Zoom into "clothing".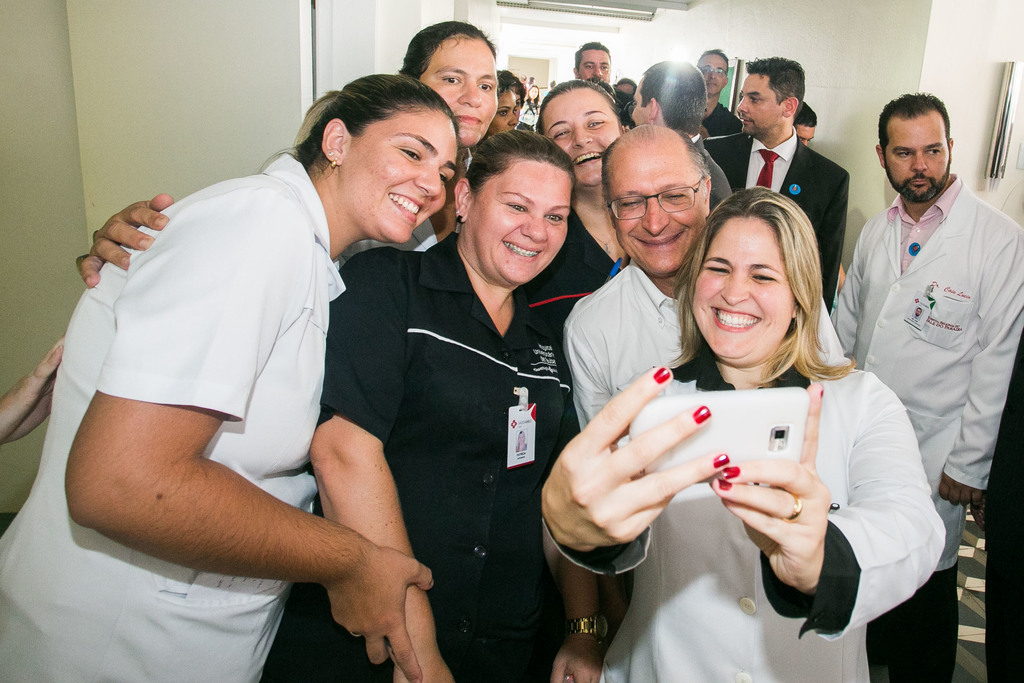
Zoom target: select_region(0, 146, 351, 682).
